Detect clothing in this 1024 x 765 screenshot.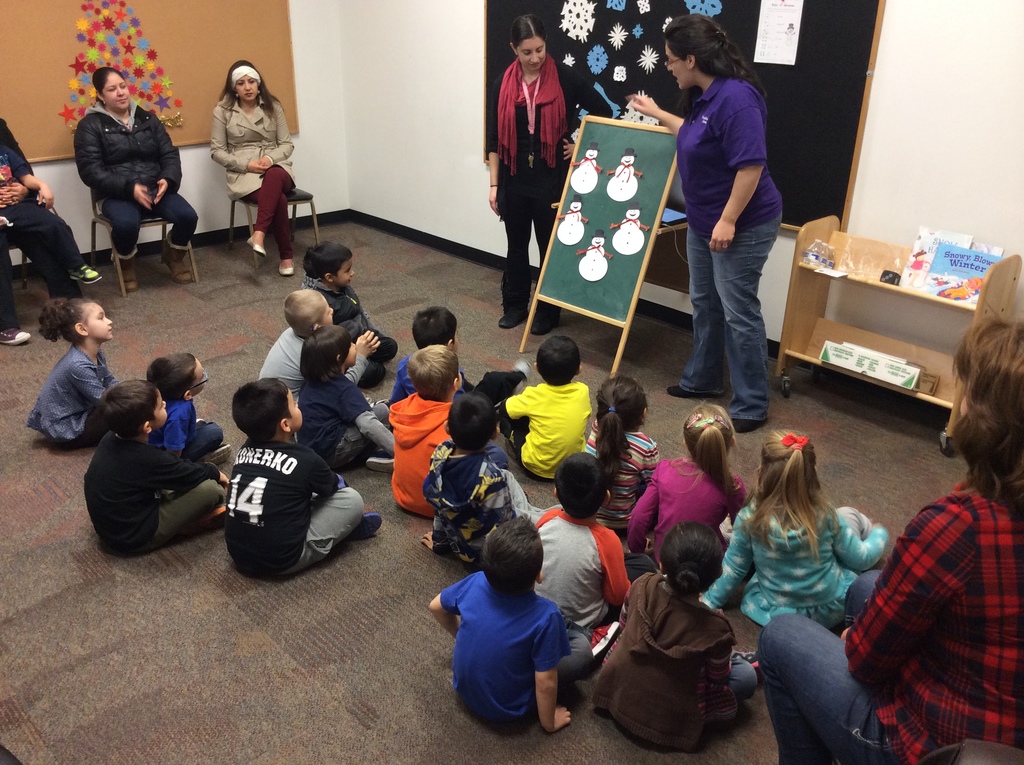
Detection: left=201, top=91, right=291, bottom=266.
